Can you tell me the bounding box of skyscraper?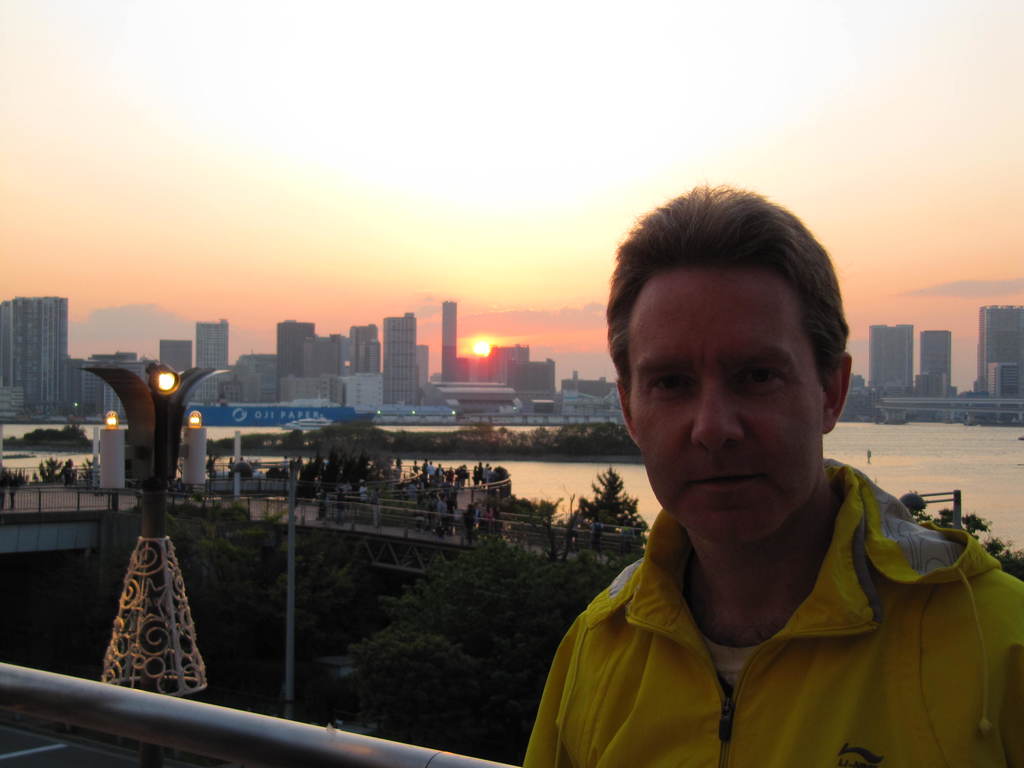
rect(976, 301, 1023, 399).
